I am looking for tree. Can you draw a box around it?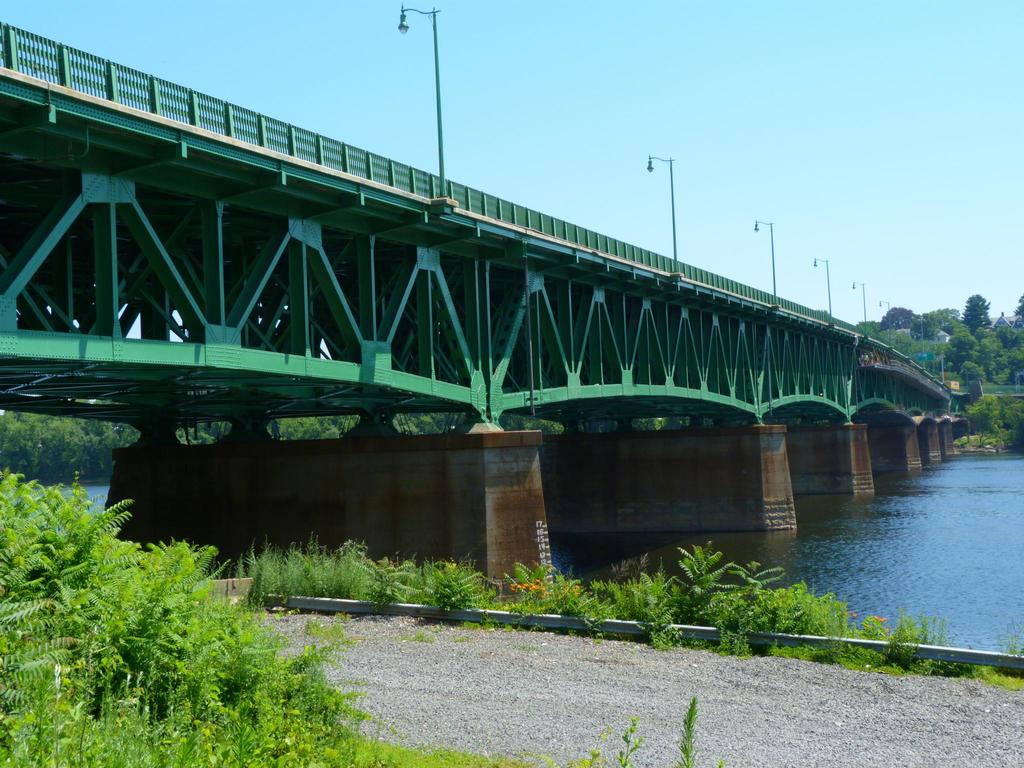
Sure, the bounding box is bbox=(929, 305, 962, 337).
